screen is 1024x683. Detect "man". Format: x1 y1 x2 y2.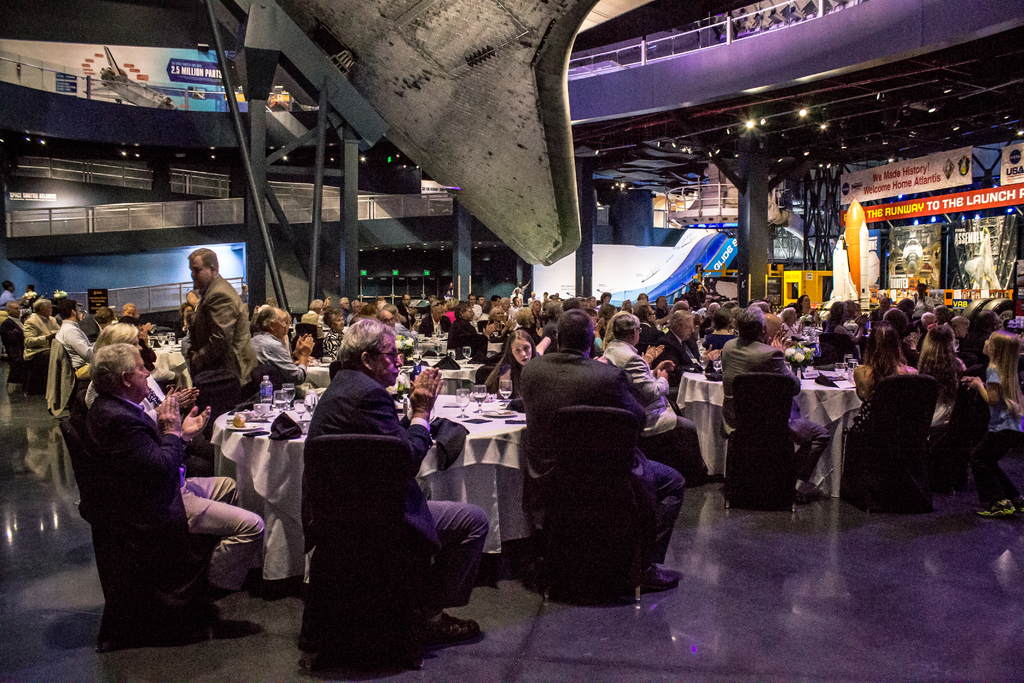
871 295 895 320.
